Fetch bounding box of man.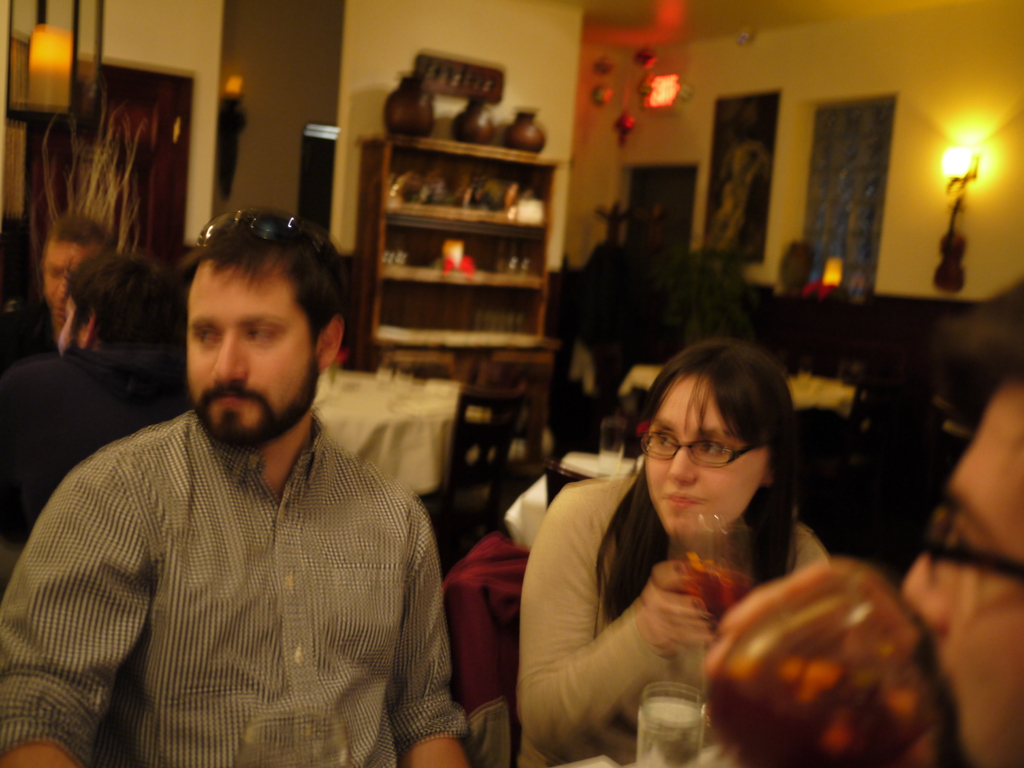
Bbox: {"x1": 0, "y1": 217, "x2": 107, "y2": 362}.
